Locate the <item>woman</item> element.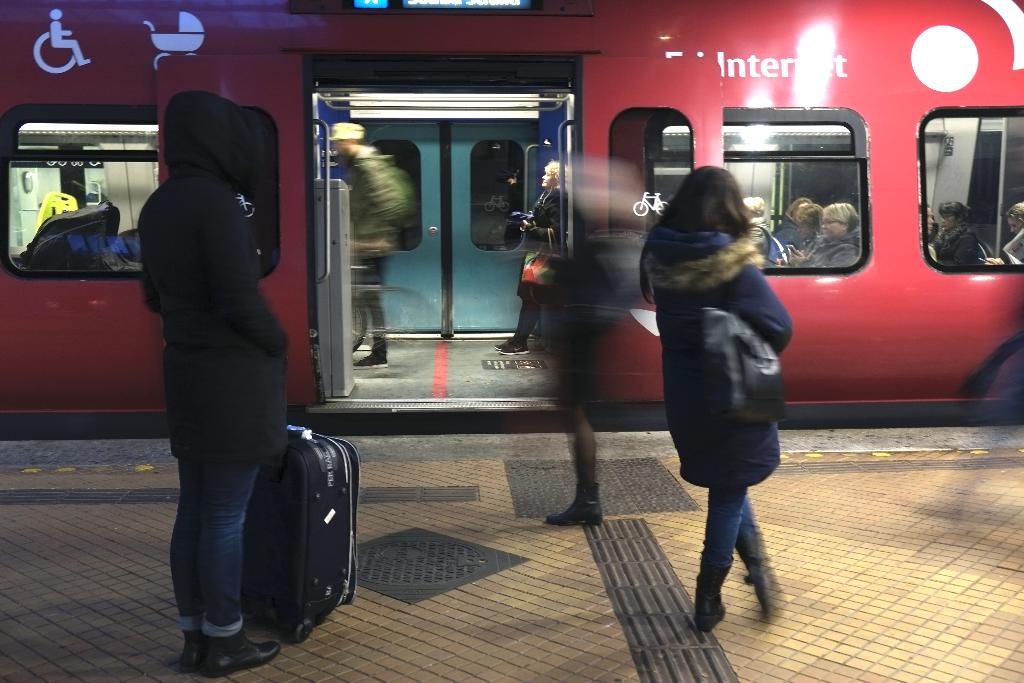
Element bbox: x1=938 y1=195 x2=980 y2=268.
